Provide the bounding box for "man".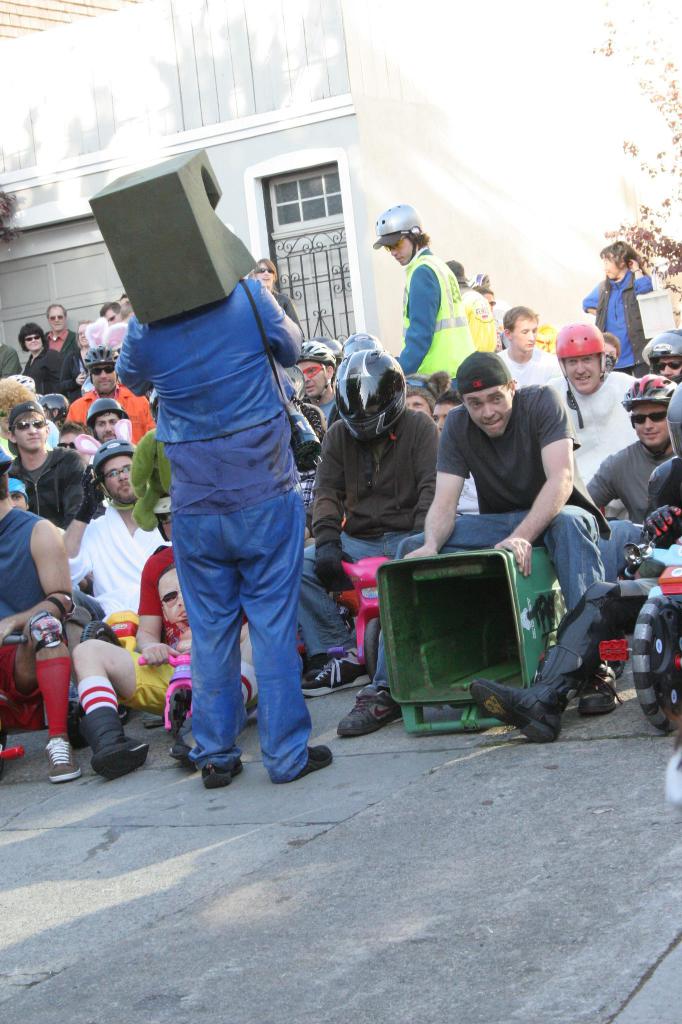
{"x1": 155, "y1": 562, "x2": 244, "y2": 660}.
